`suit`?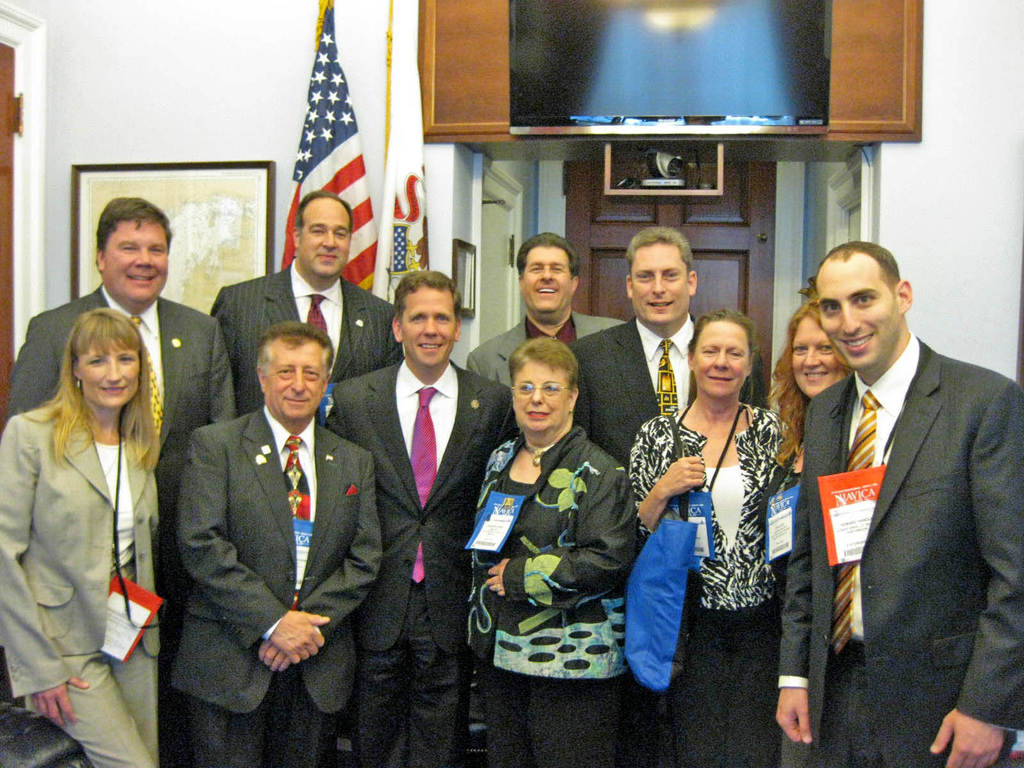
l=771, t=234, r=1014, b=767
